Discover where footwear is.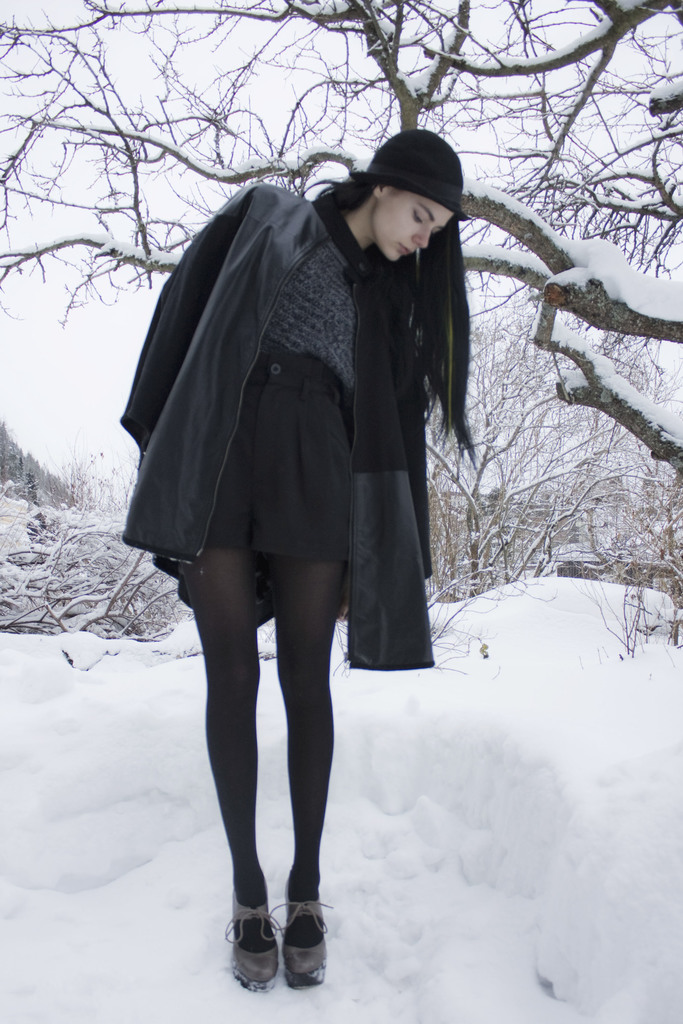
Discovered at box(277, 877, 324, 986).
